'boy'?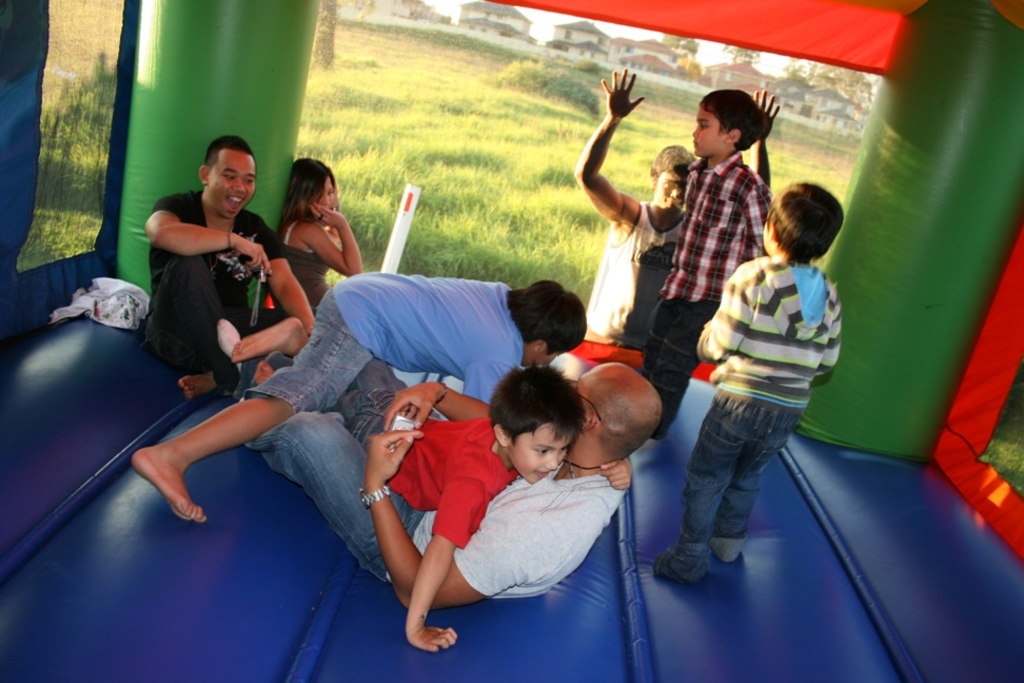
select_region(639, 83, 792, 446)
